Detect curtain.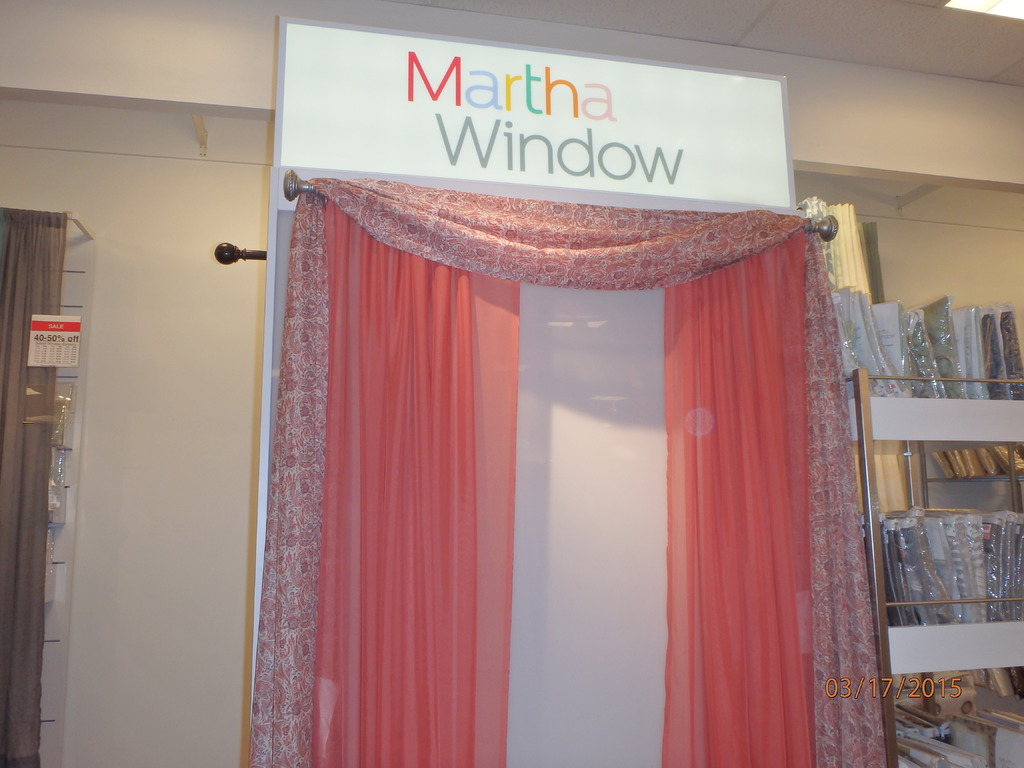
Detected at bbox=(260, 191, 865, 767).
